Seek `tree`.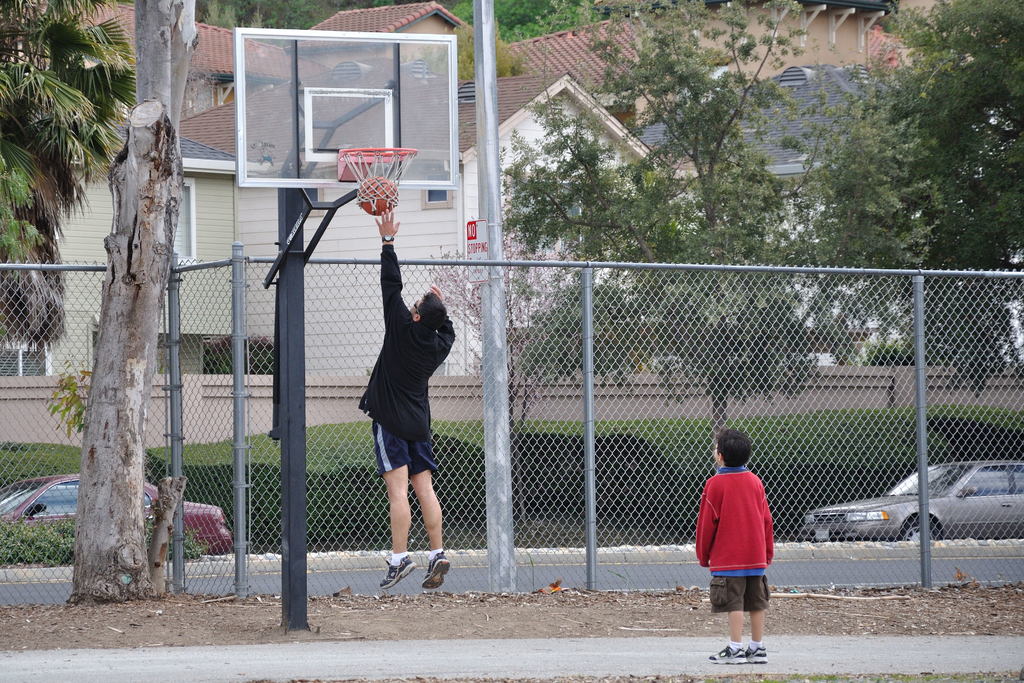
0/0/142/368.
